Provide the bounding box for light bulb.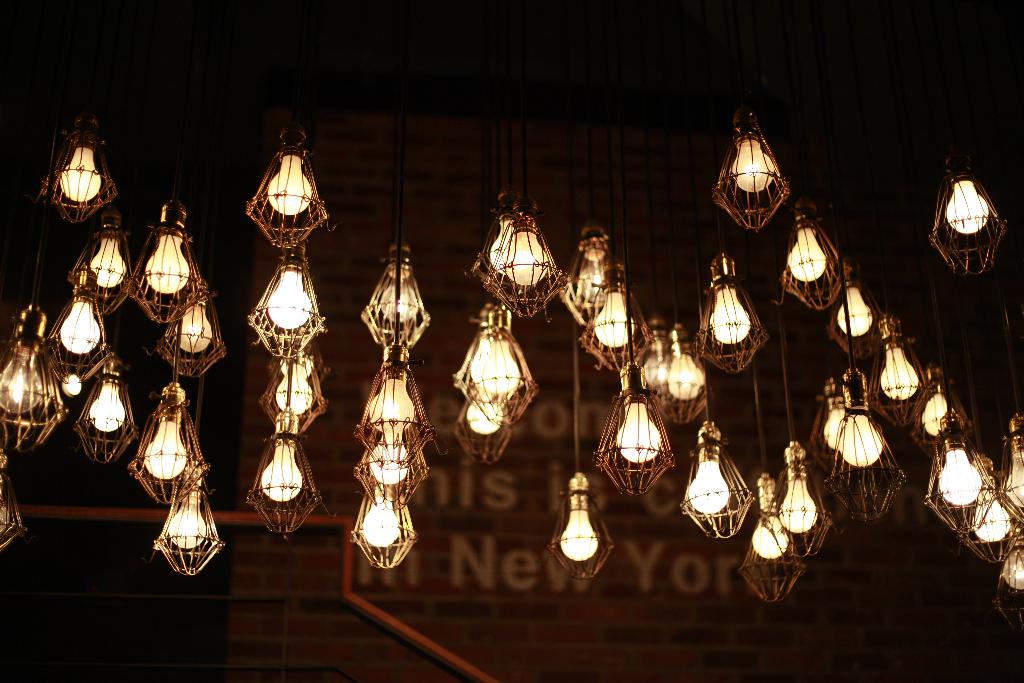
crop(371, 429, 413, 483).
